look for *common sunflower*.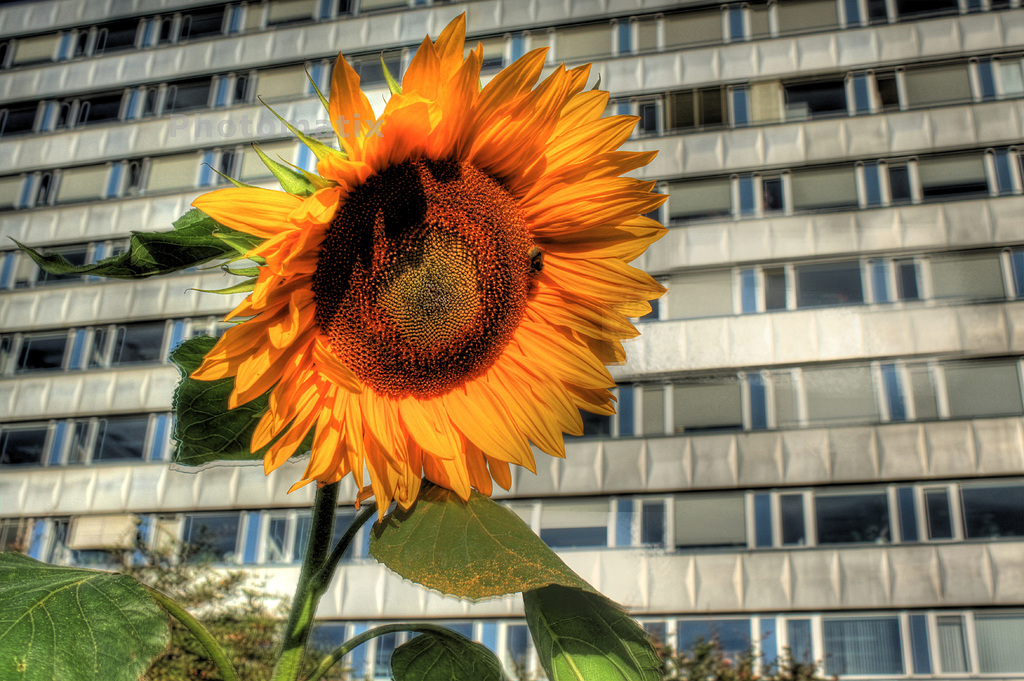
Found: pyautogui.locateOnScreen(188, 10, 667, 523).
